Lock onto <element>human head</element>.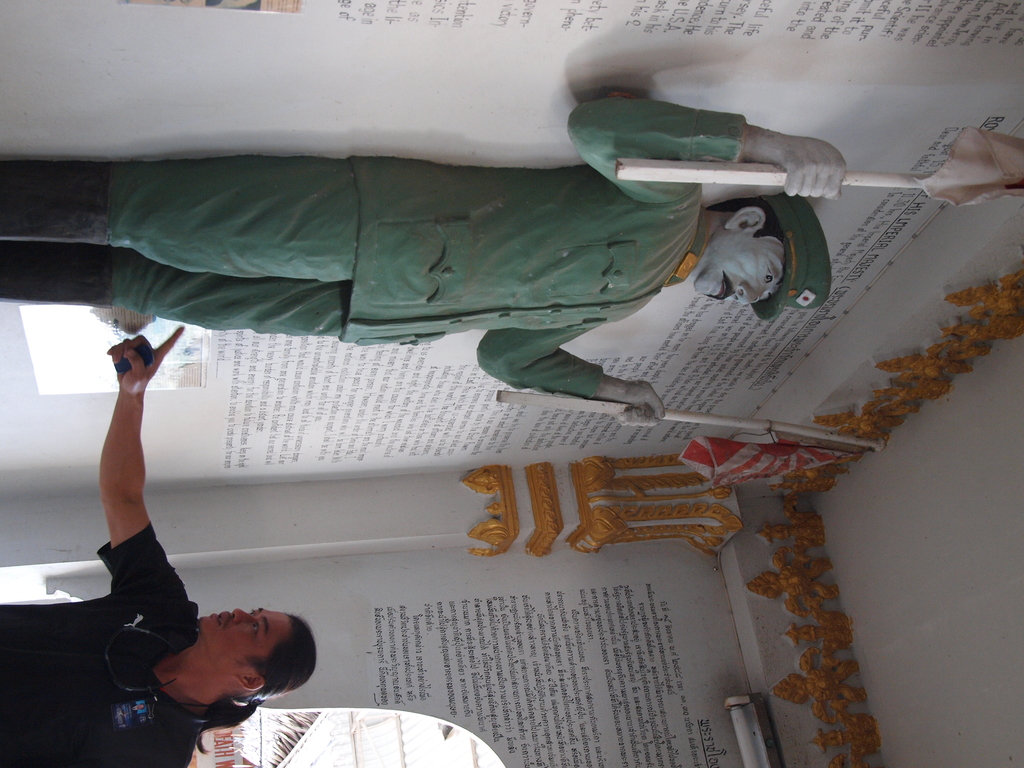
Locked: (193, 604, 319, 701).
